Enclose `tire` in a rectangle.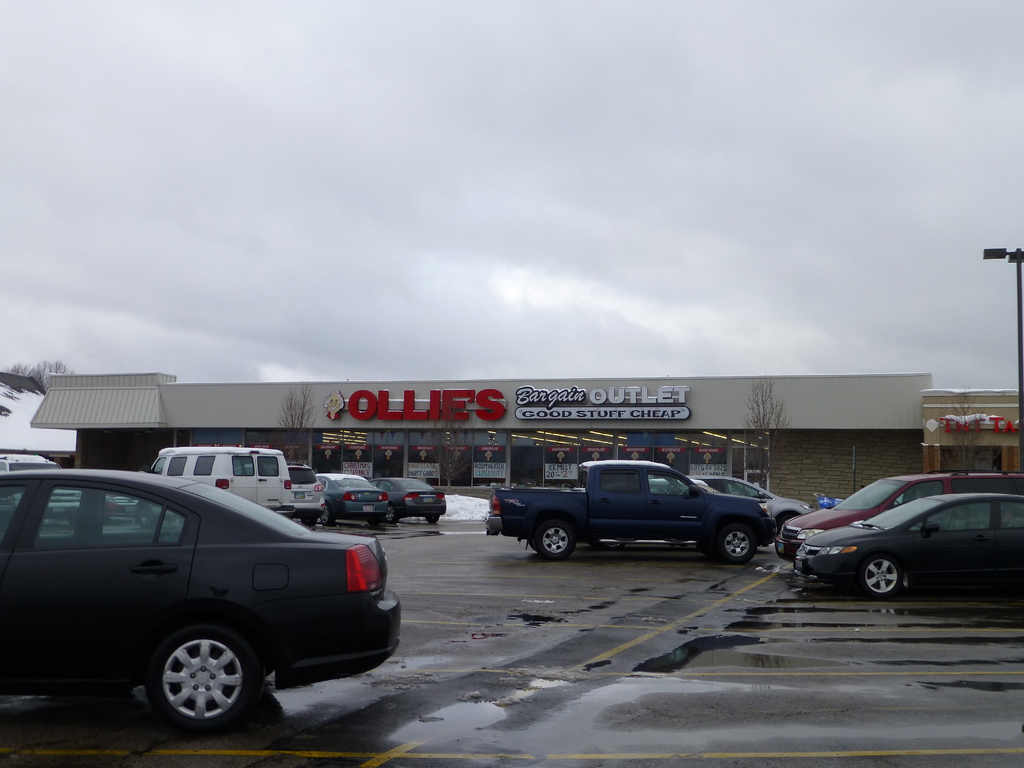
bbox=[714, 522, 755, 563].
